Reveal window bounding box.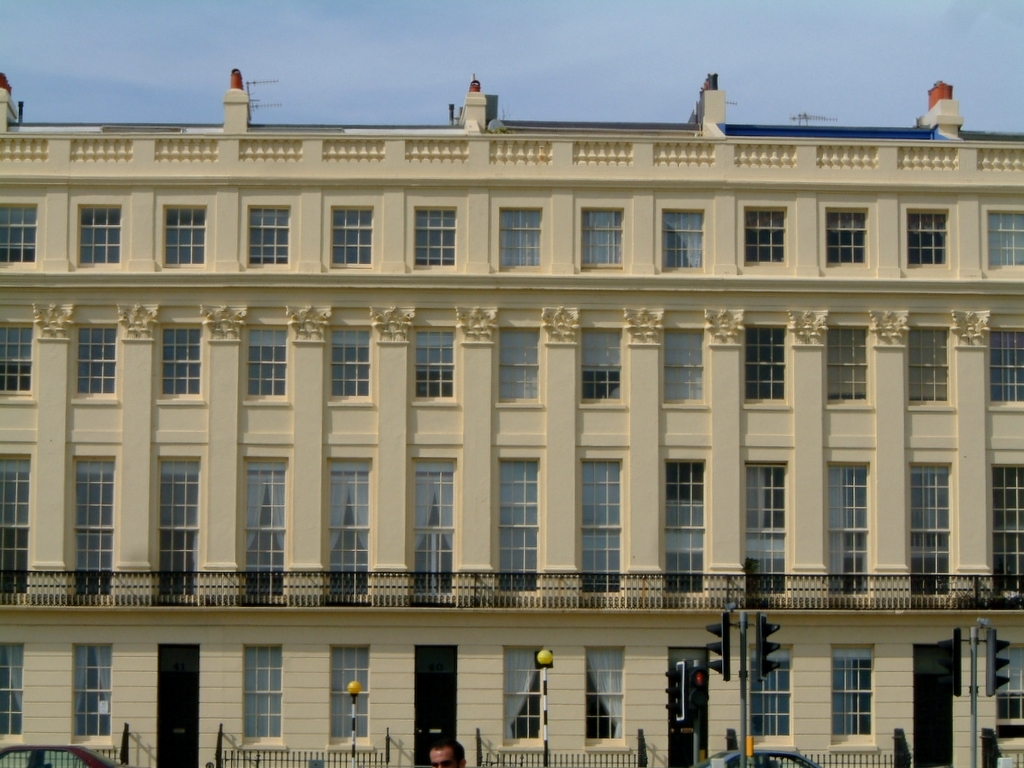
Revealed: x1=985 y1=457 x2=1023 y2=595.
